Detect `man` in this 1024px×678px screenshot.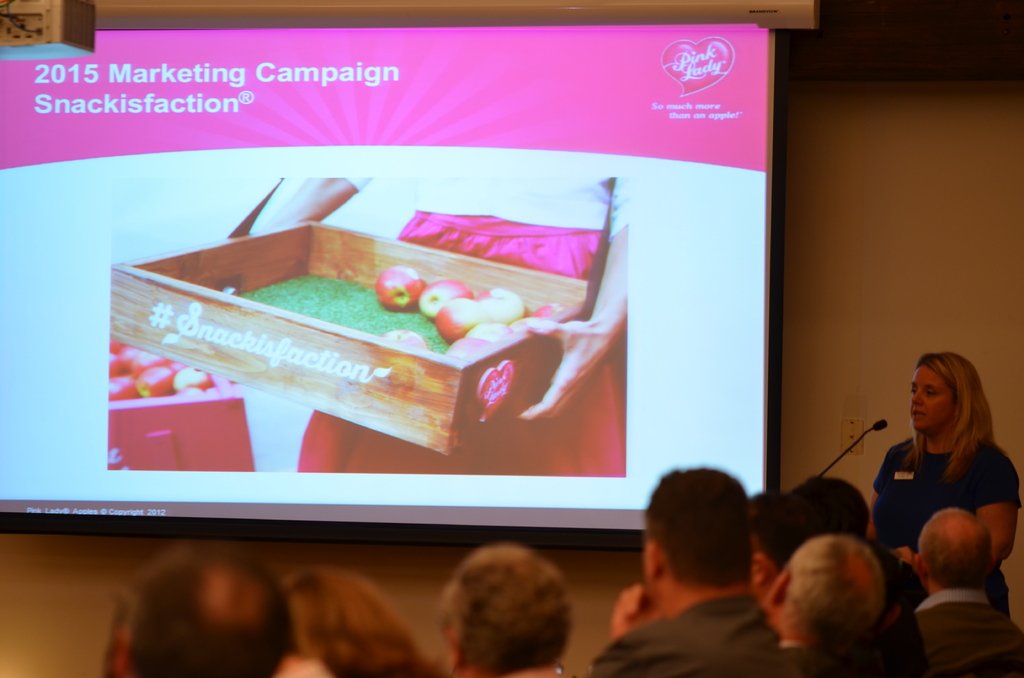
Detection: <region>579, 480, 824, 674</region>.
